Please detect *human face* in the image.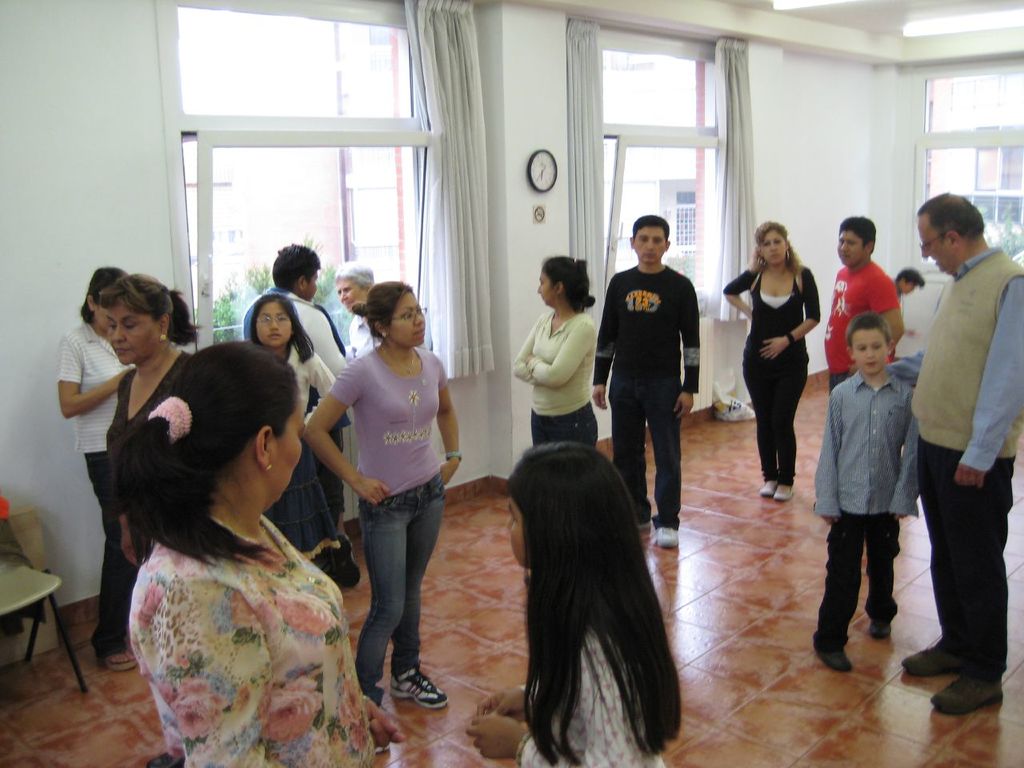
258:303:293:346.
